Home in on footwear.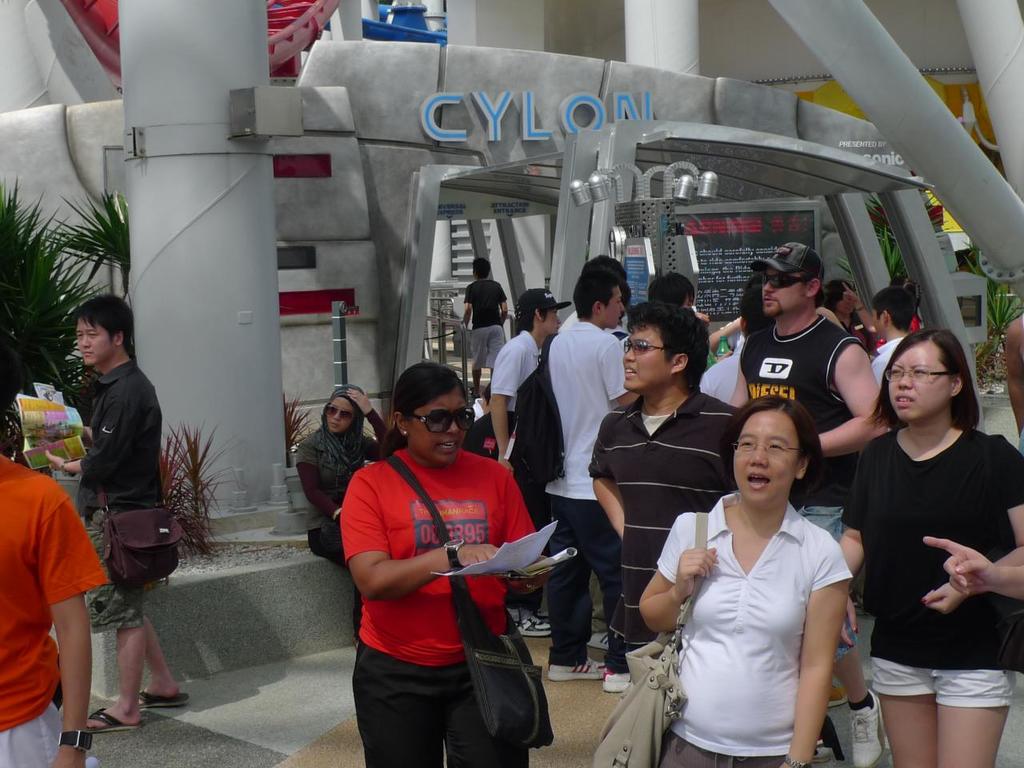
Homed in at 832:680:852:704.
